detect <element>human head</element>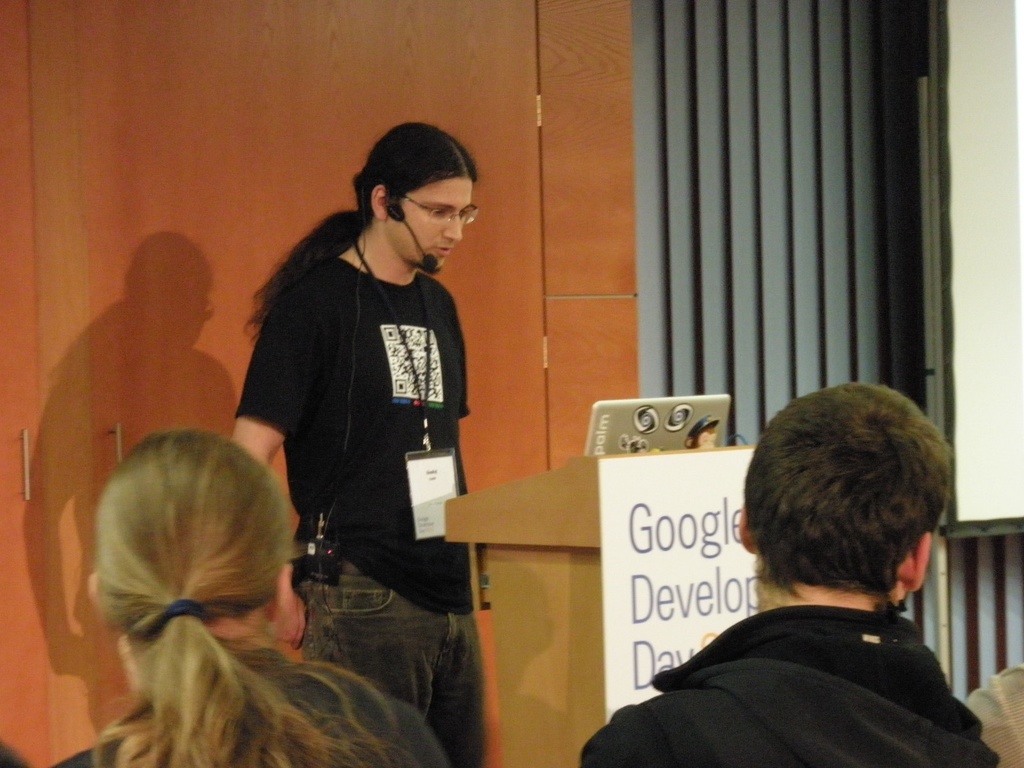
[334, 122, 490, 276]
